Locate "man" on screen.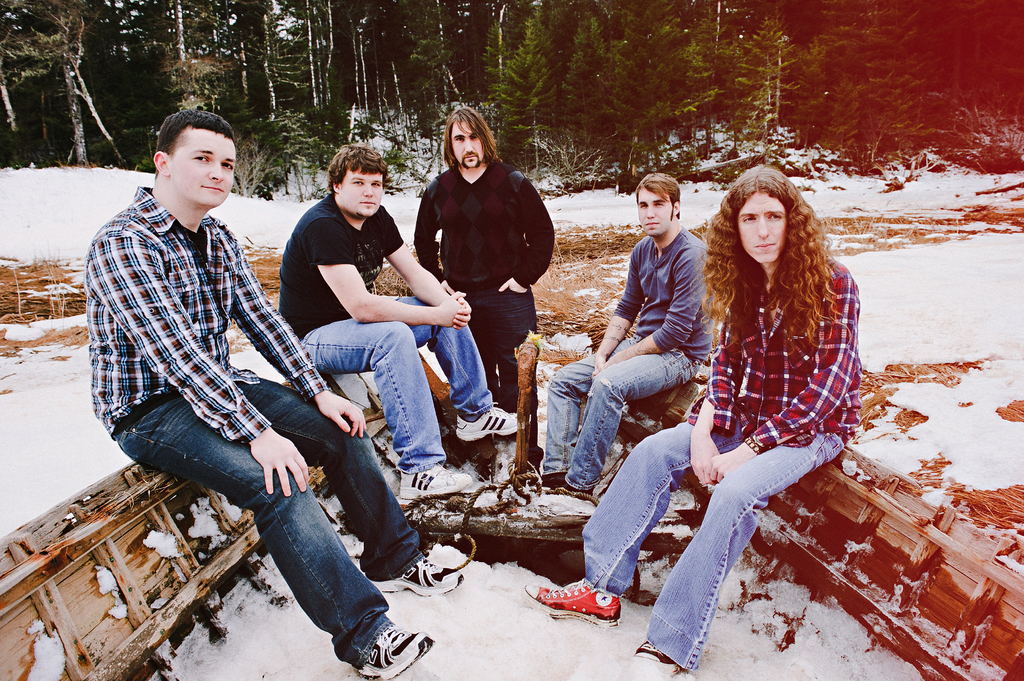
On screen at 531 174 712 488.
